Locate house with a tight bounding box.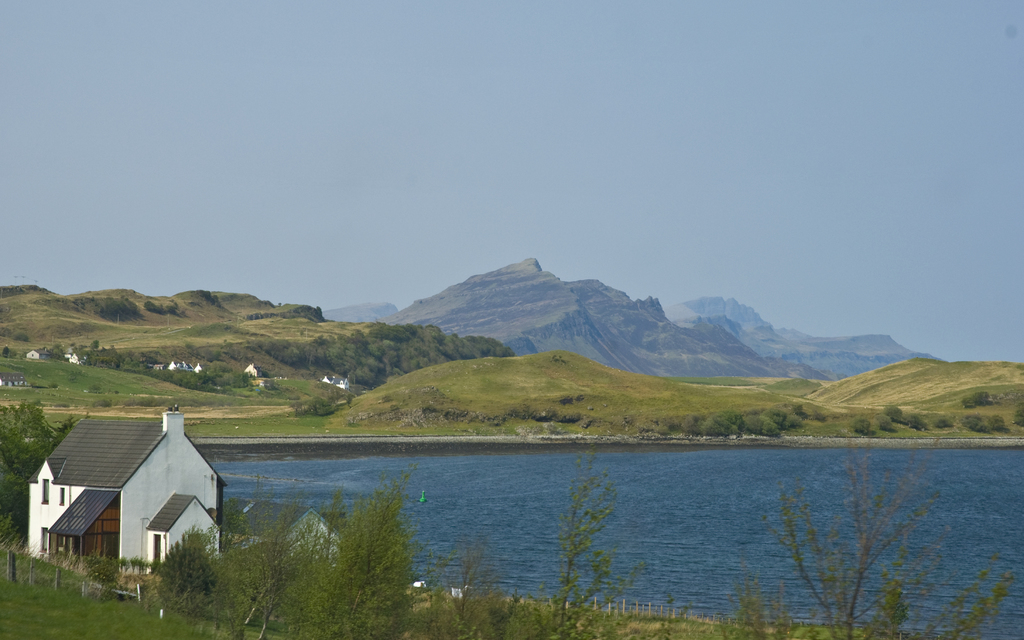
locate(168, 362, 188, 372).
